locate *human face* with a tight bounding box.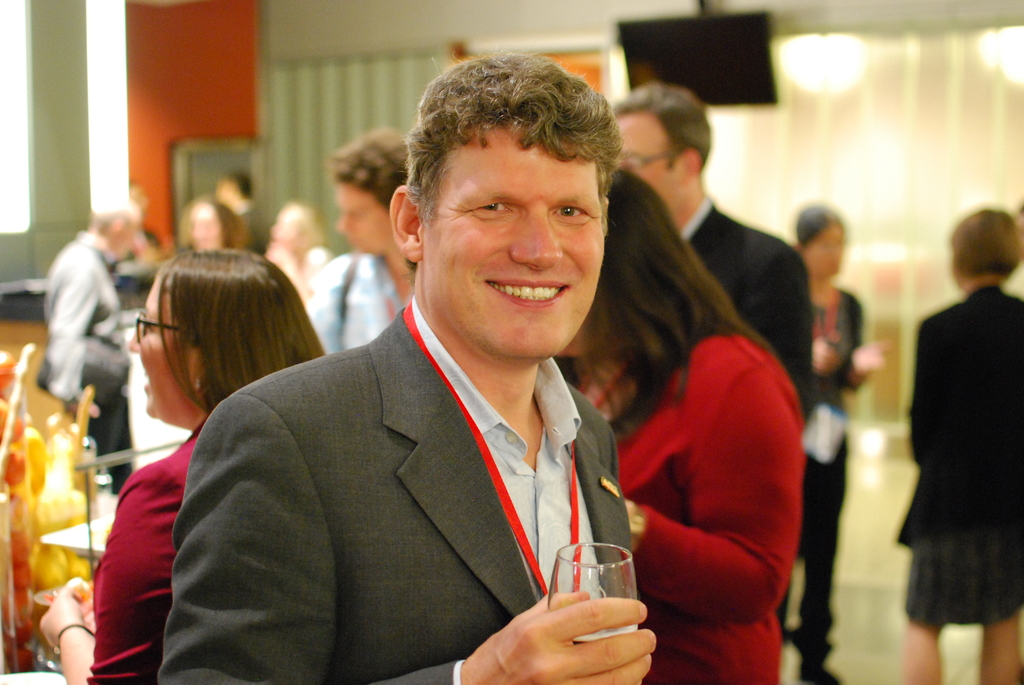
locate(609, 104, 675, 210).
